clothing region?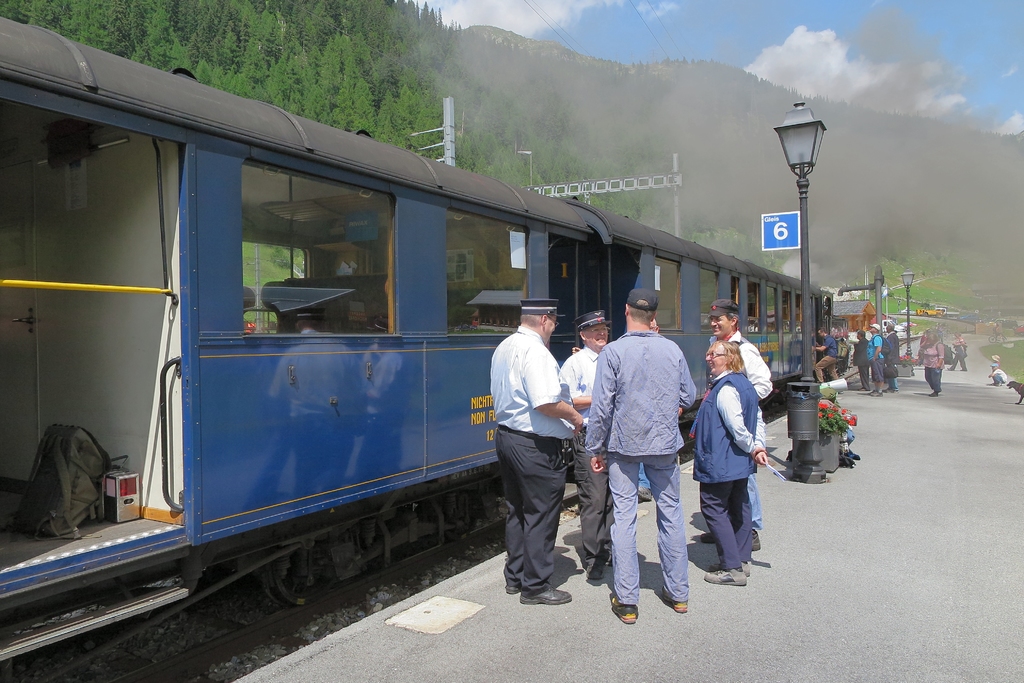
(x1=852, y1=334, x2=867, y2=385)
